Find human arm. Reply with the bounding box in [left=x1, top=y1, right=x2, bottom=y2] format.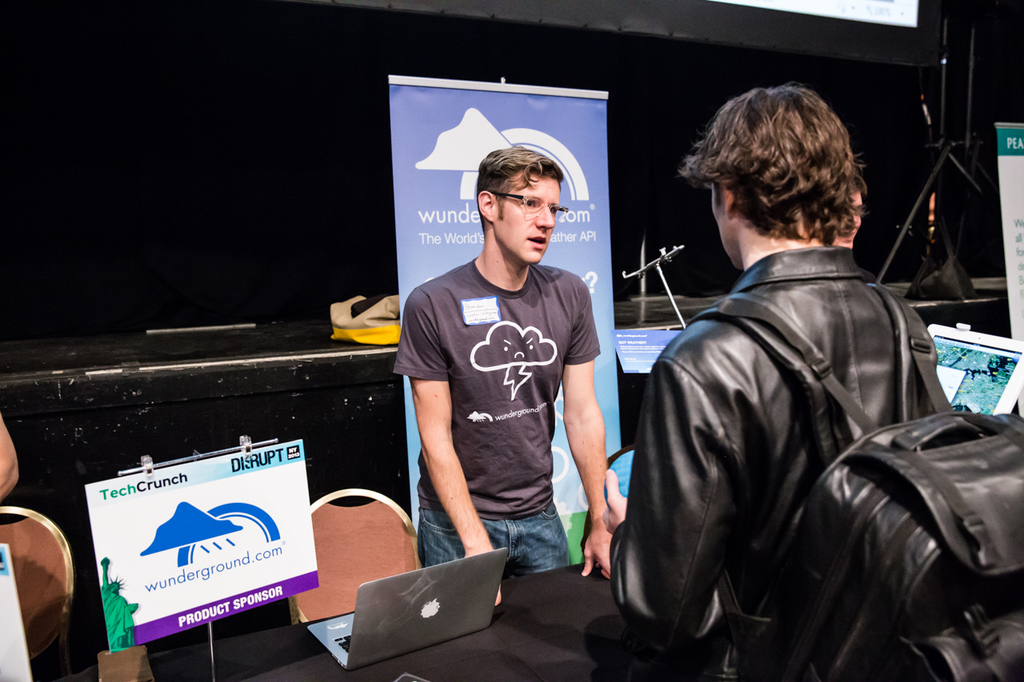
[left=601, top=350, right=753, bottom=663].
